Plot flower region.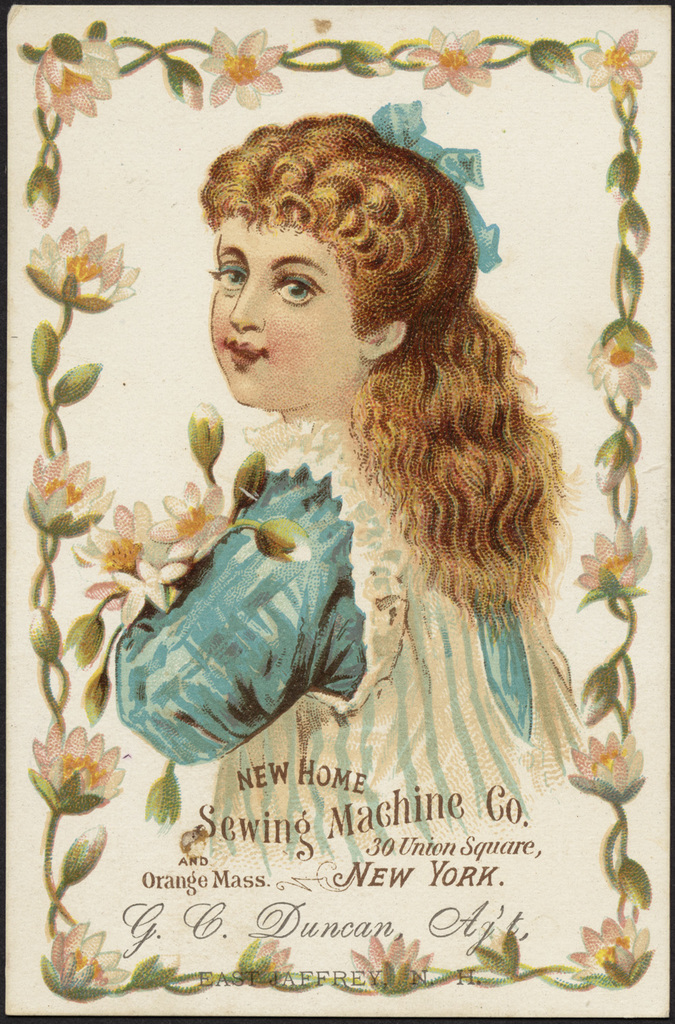
Plotted at [83, 550, 186, 623].
